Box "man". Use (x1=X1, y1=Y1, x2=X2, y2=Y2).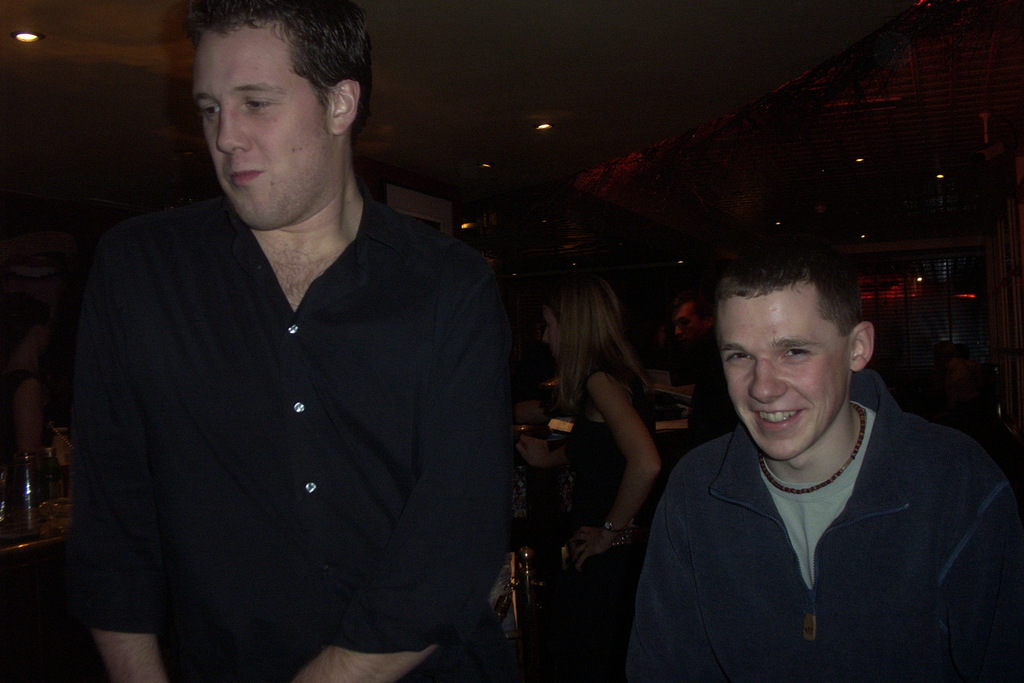
(x1=621, y1=238, x2=1021, y2=682).
